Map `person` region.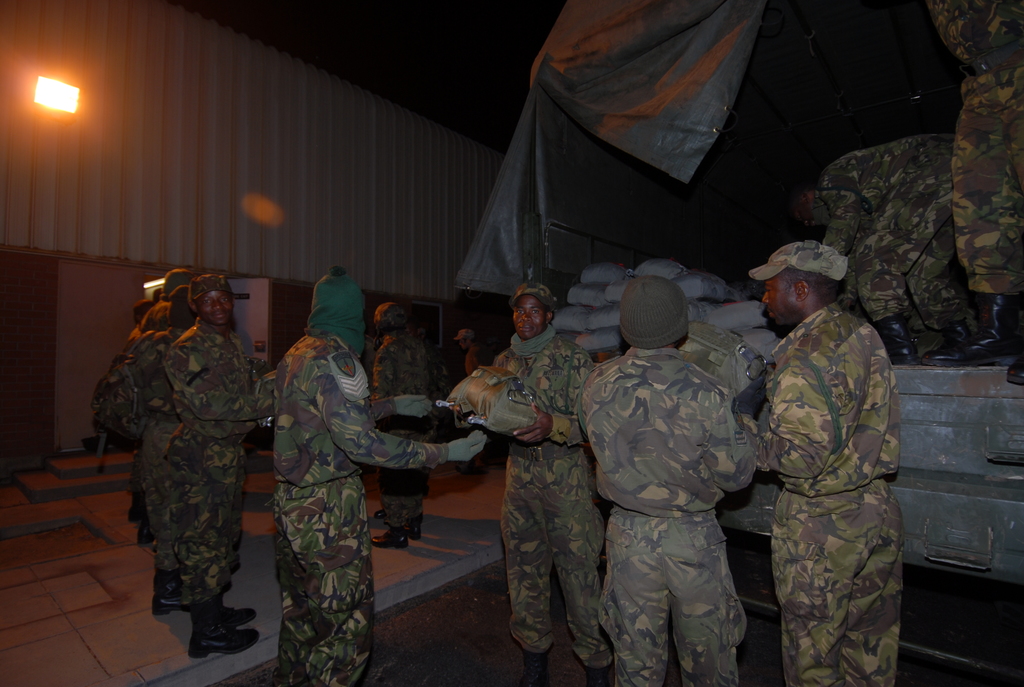
Mapped to <region>134, 282, 202, 549</region>.
